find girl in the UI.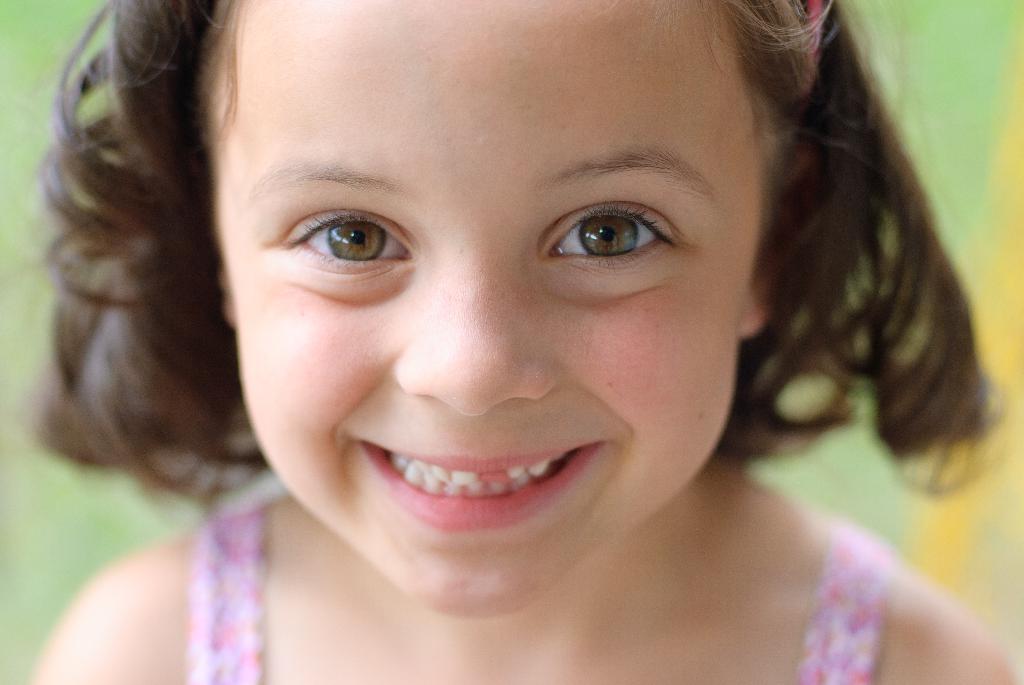
UI element at select_region(14, 0, 1023, 679).
